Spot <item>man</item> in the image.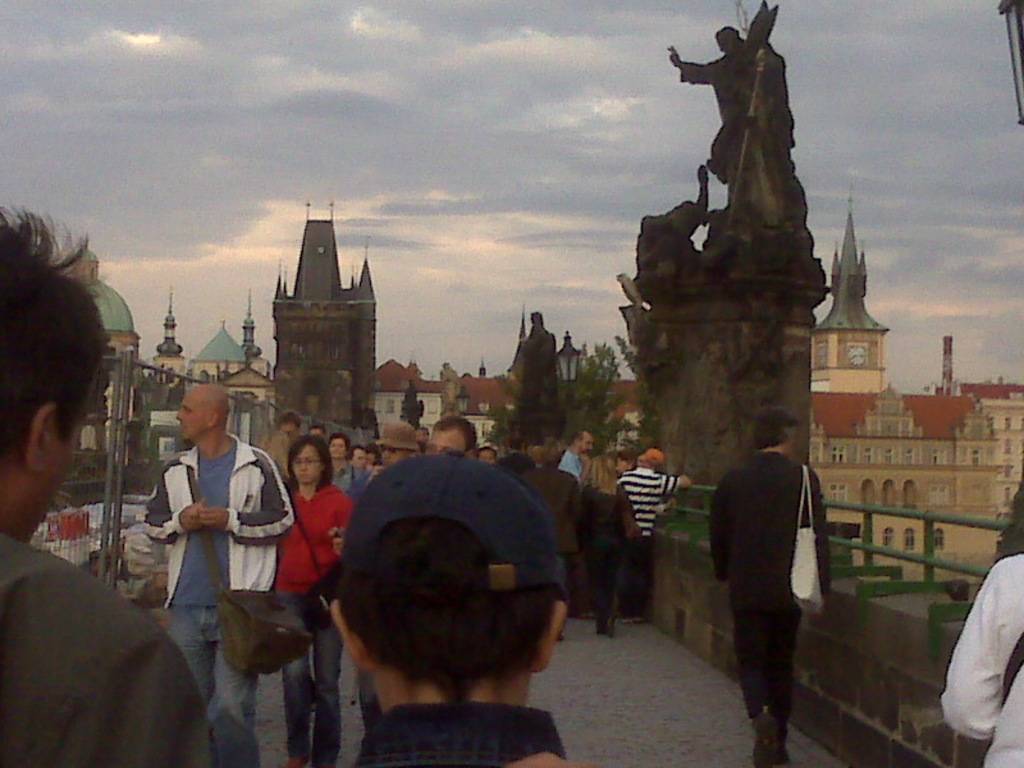
<item>man</item> found at x1=709, y1=406, x2=831, y2=767.
